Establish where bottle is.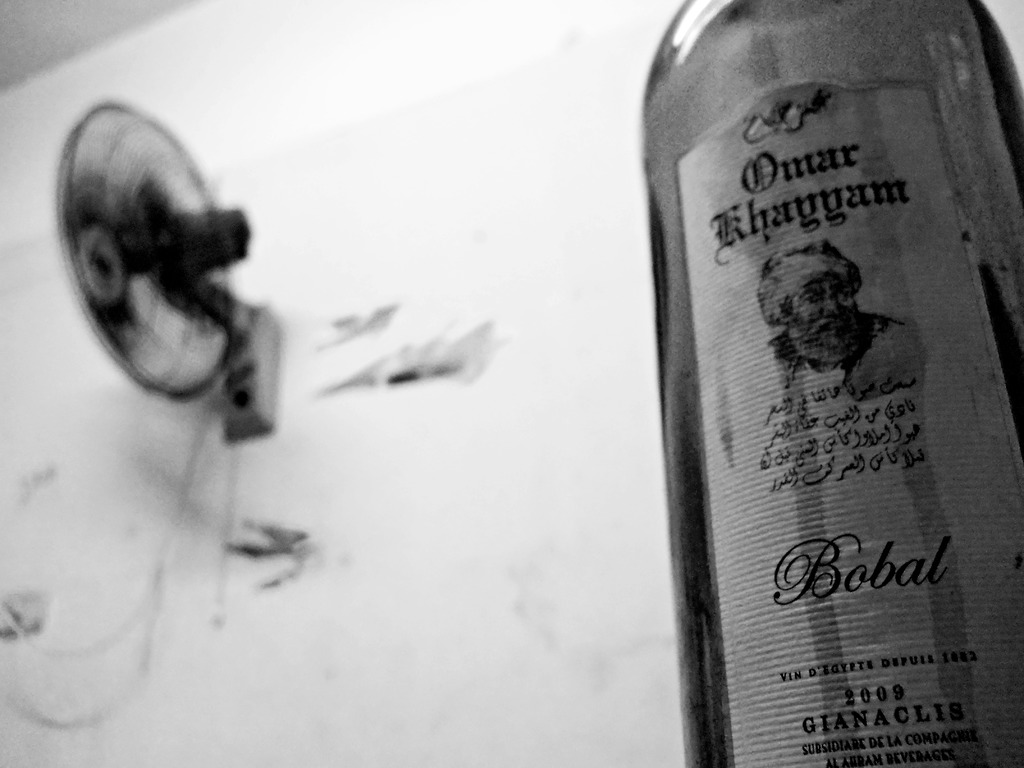
Established at bbox=[642, 0, 1023, 767].
